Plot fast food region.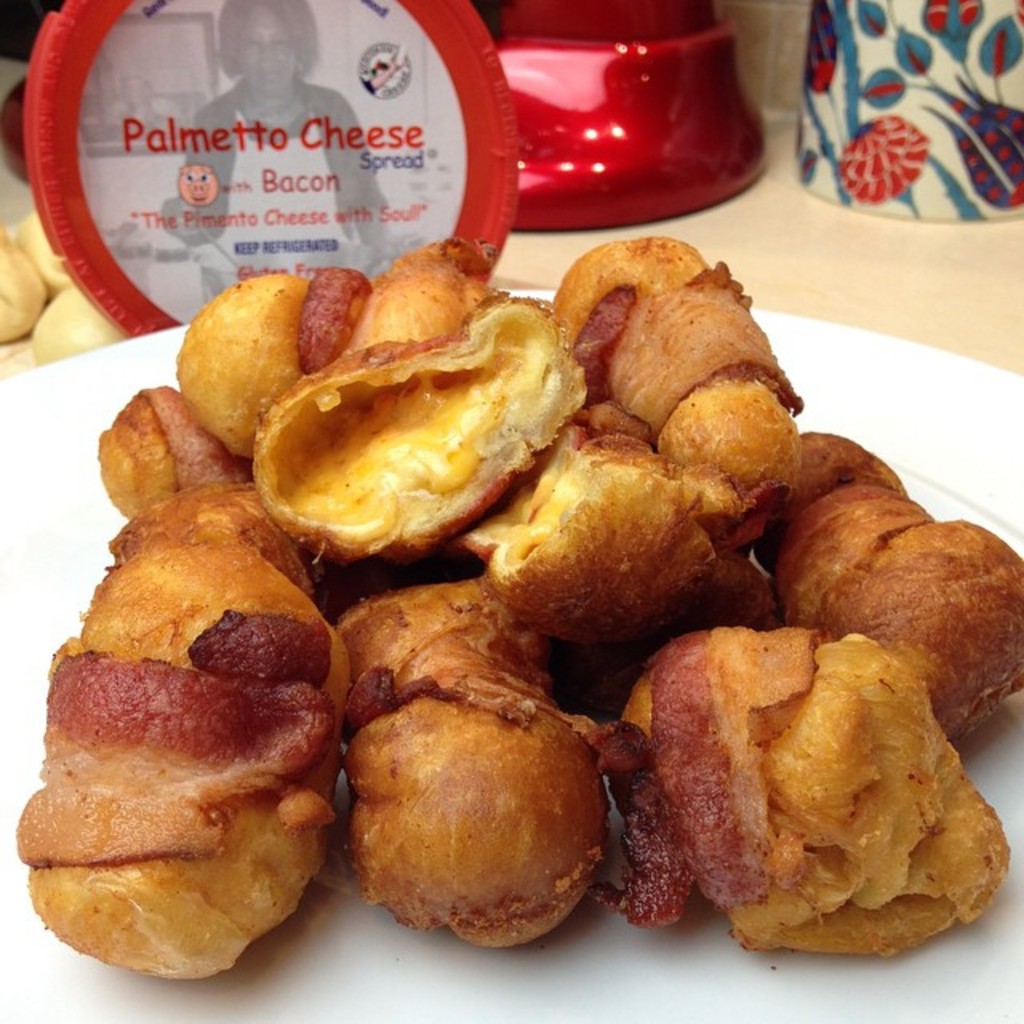
Plotted at 238 288 586 584.
